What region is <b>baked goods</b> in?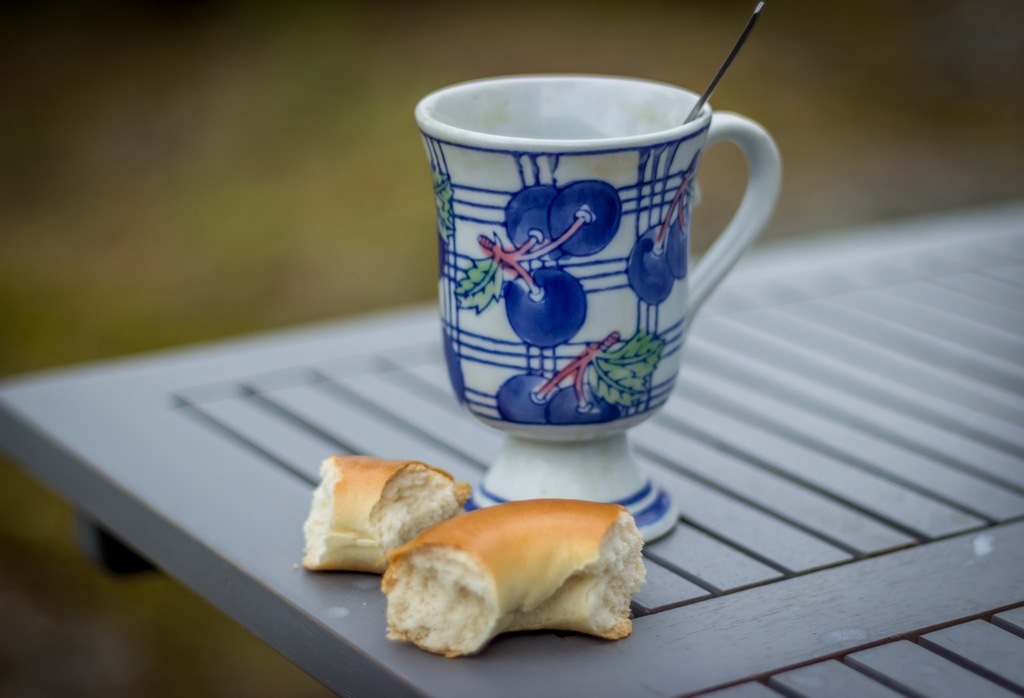
left=292, top=471, right=469, bottom=591.
